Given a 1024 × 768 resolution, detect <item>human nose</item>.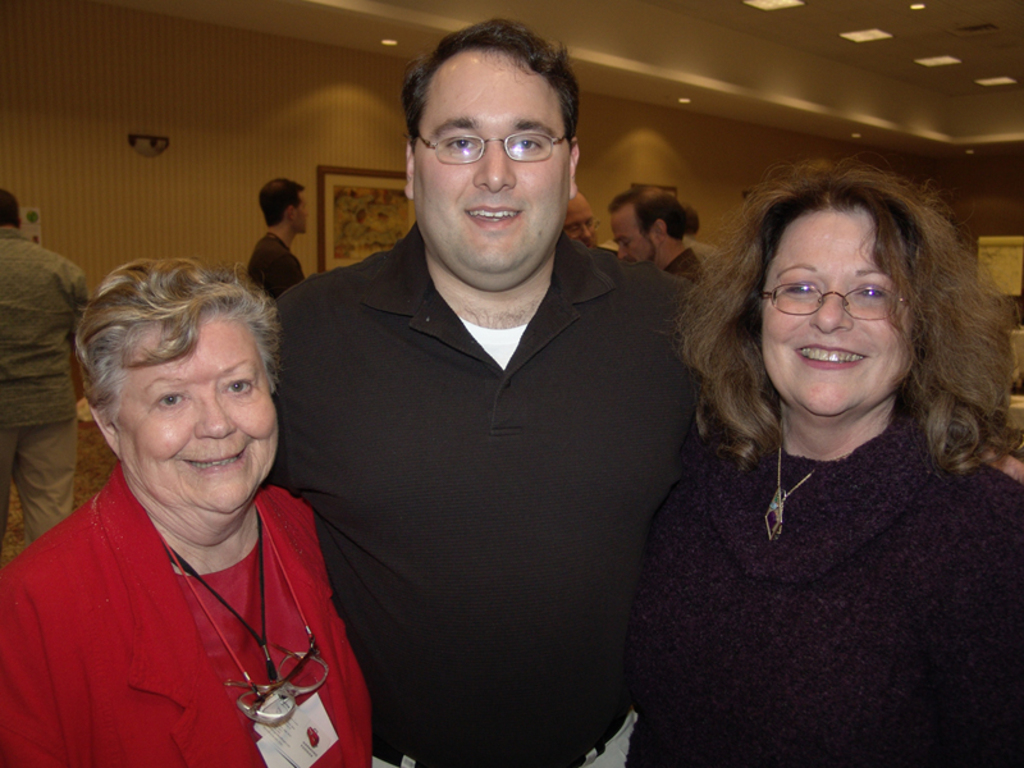
195, 384, 239, 440.
